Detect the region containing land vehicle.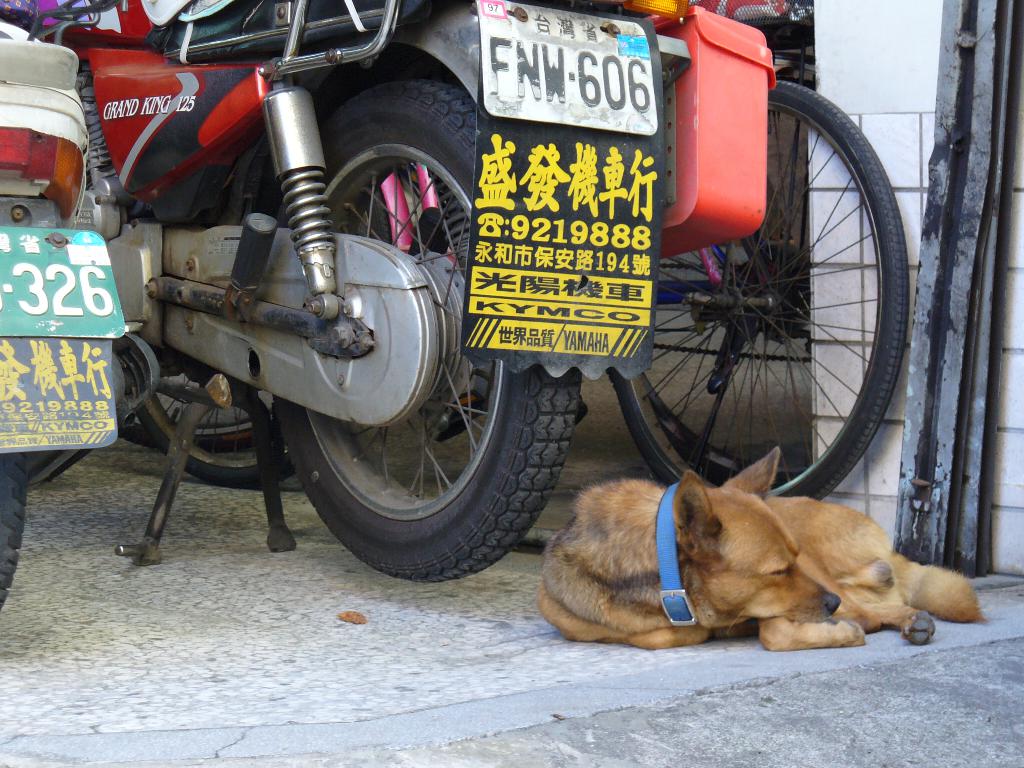
pyautogui.locateOnScreen(137, 0, 908, 499).
